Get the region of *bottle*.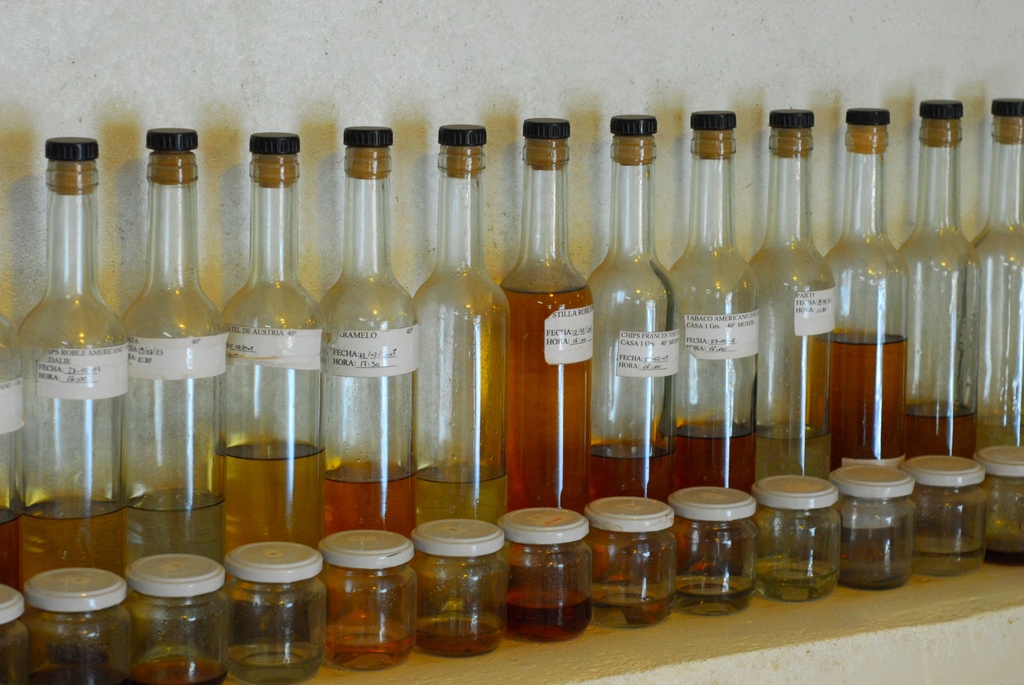
390,121,511,566.
